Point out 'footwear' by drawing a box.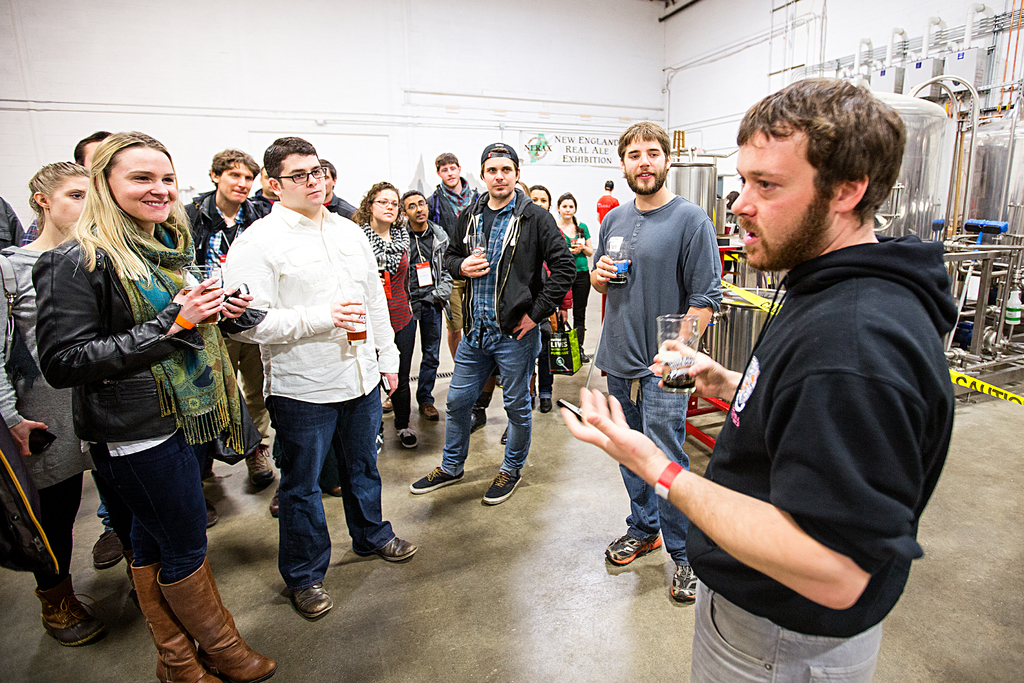
(left=328, top=482, right=344, bottom=498).
